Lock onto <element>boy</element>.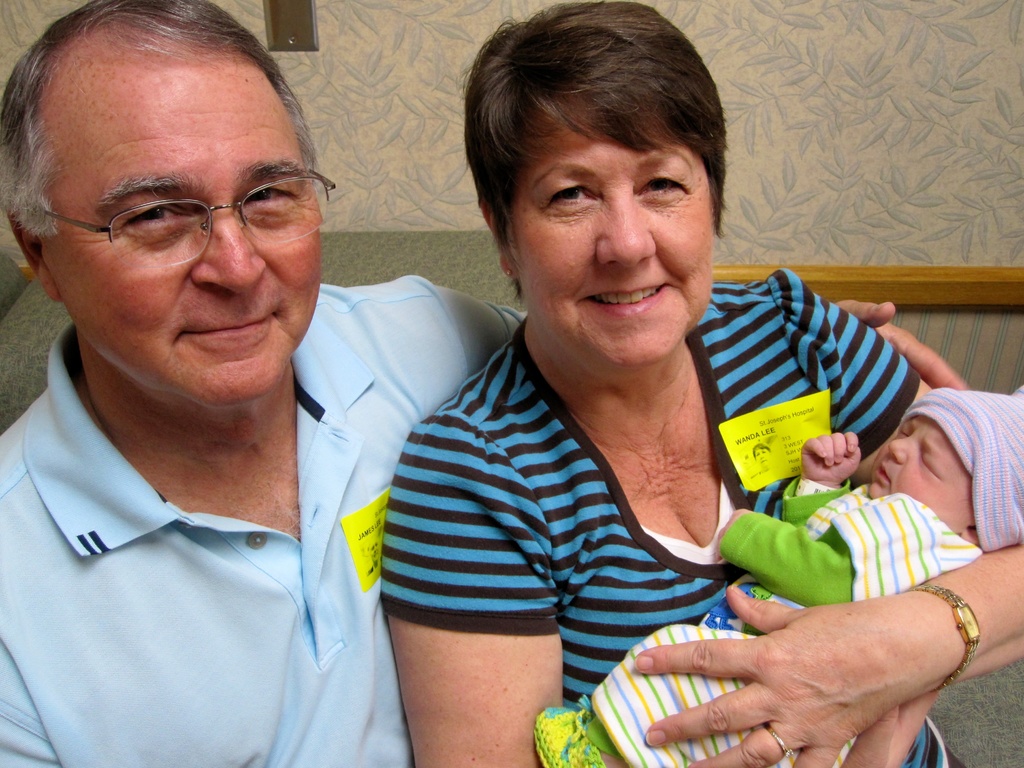
Locked: box(537, 384, 1023, 767).
